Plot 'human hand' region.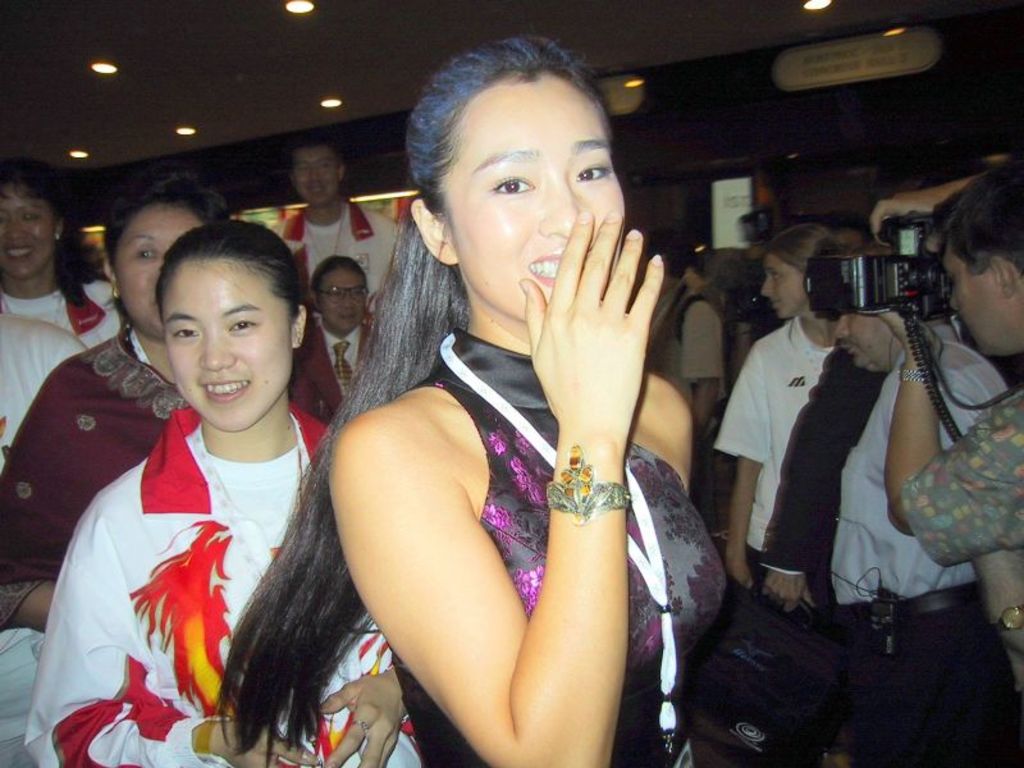
Plotted at region(726, 558, 758, 590).
